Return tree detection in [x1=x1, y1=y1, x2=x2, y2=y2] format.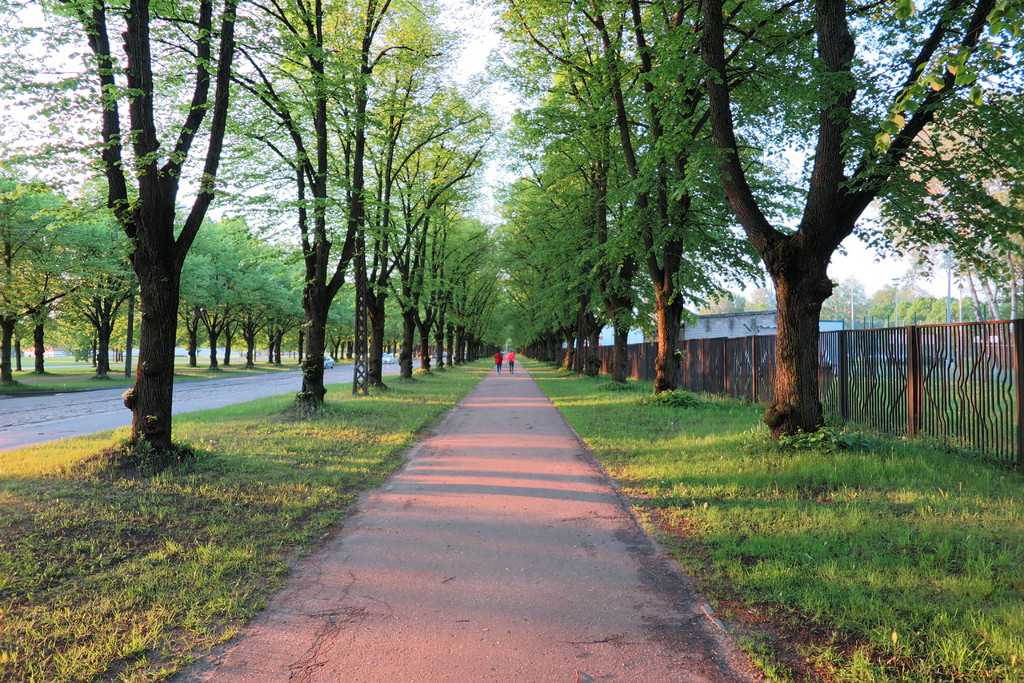
[x1=582, y1=115, x2=645, y2=377].
